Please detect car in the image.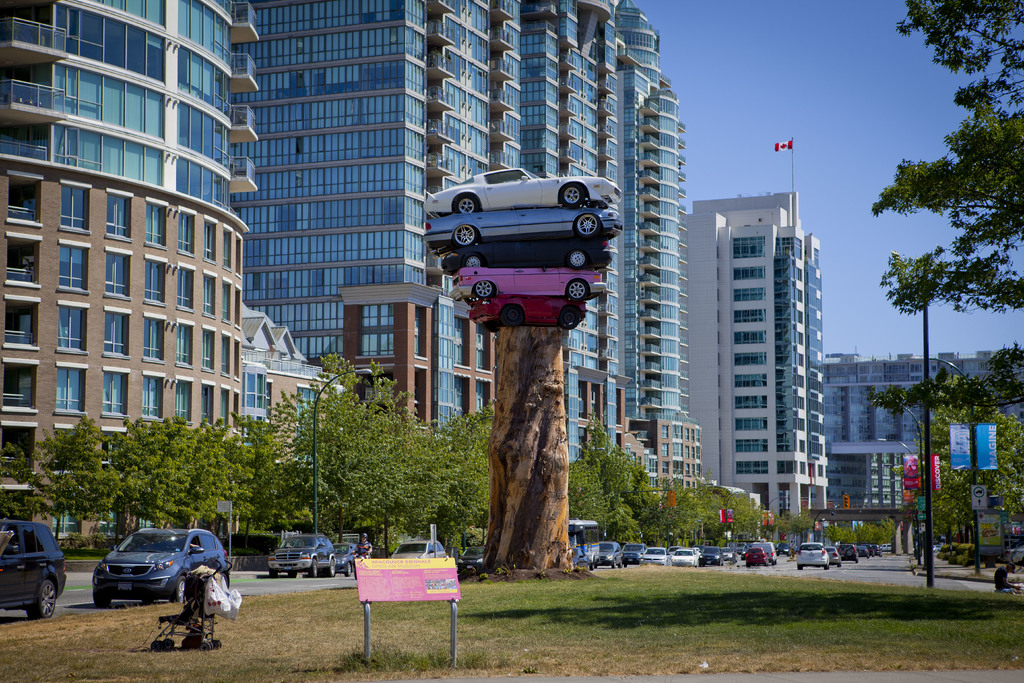
l=78, t=534, r=227, b=625.
